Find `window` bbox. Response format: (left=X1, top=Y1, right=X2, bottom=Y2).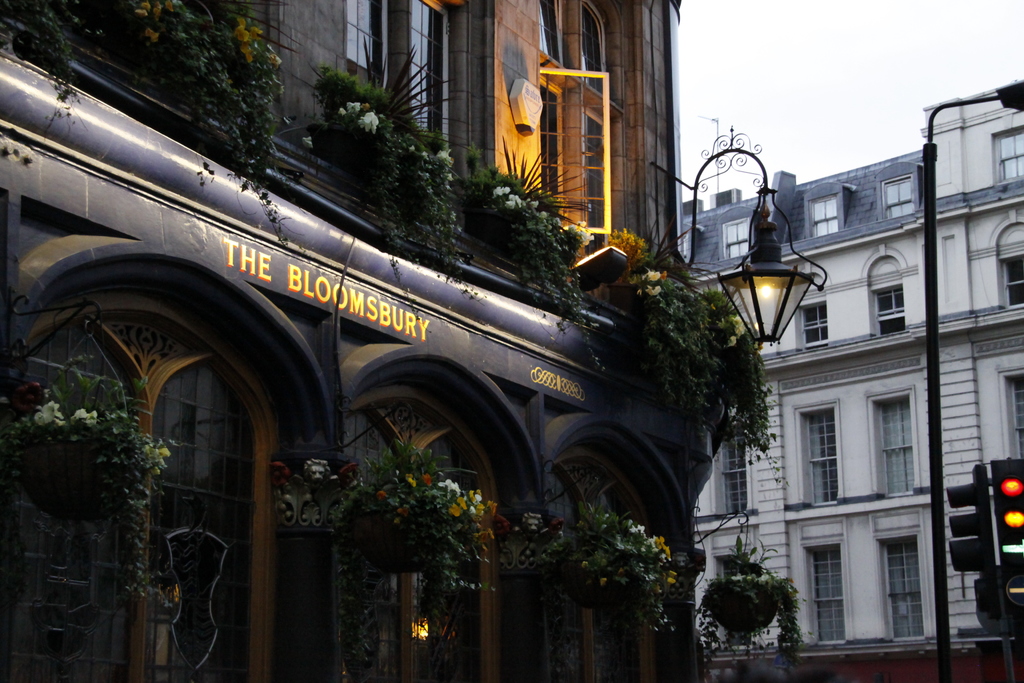
(left=1, top=324, right=266, bottom=682).
